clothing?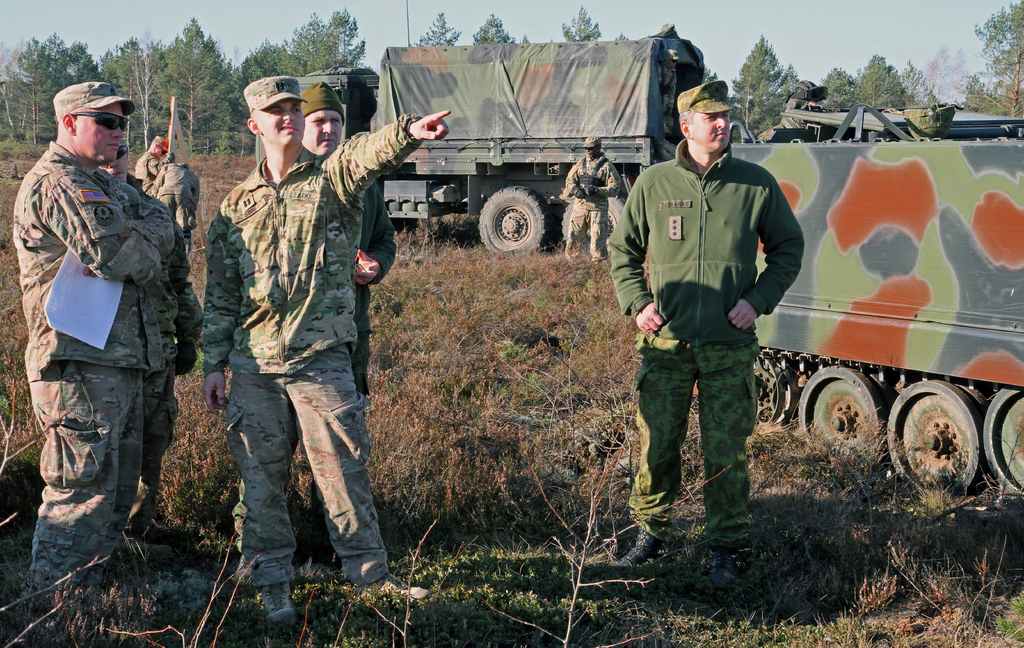
133/147/177/197
